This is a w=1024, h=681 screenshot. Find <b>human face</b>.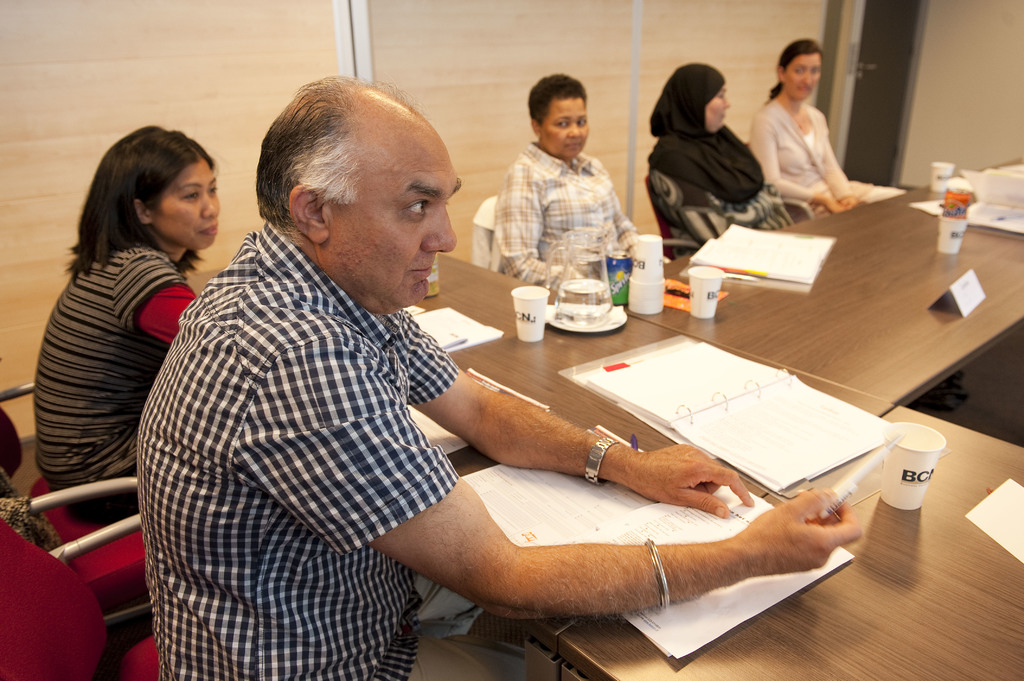
Bounding box: rect(788, 54, 820, 99).
